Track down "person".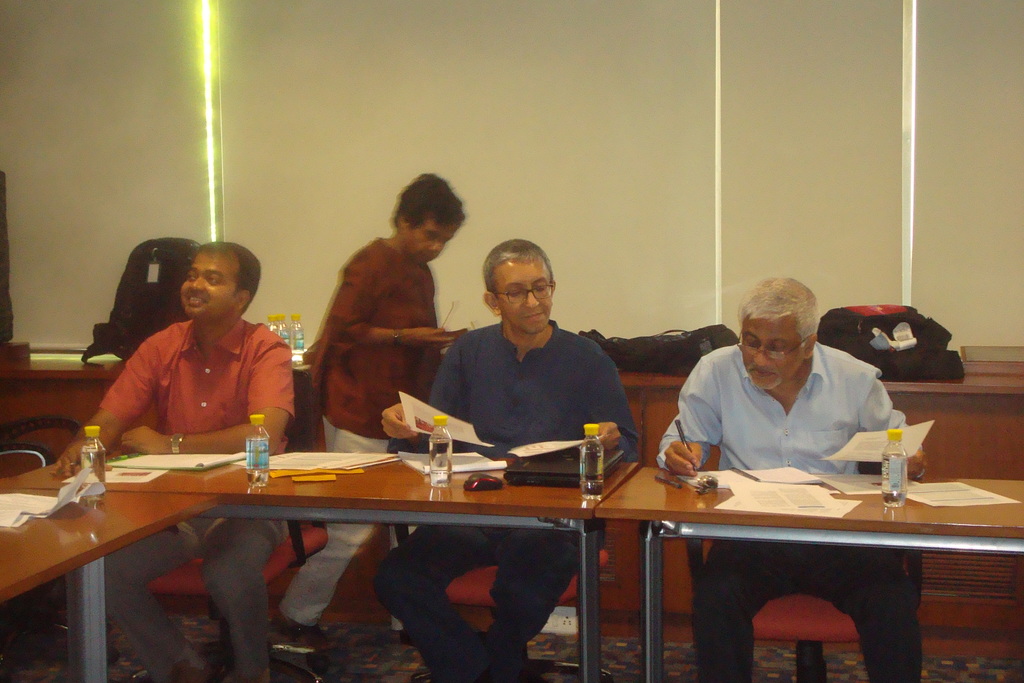
Tracked to Rect(372, 236, 644, 682).
